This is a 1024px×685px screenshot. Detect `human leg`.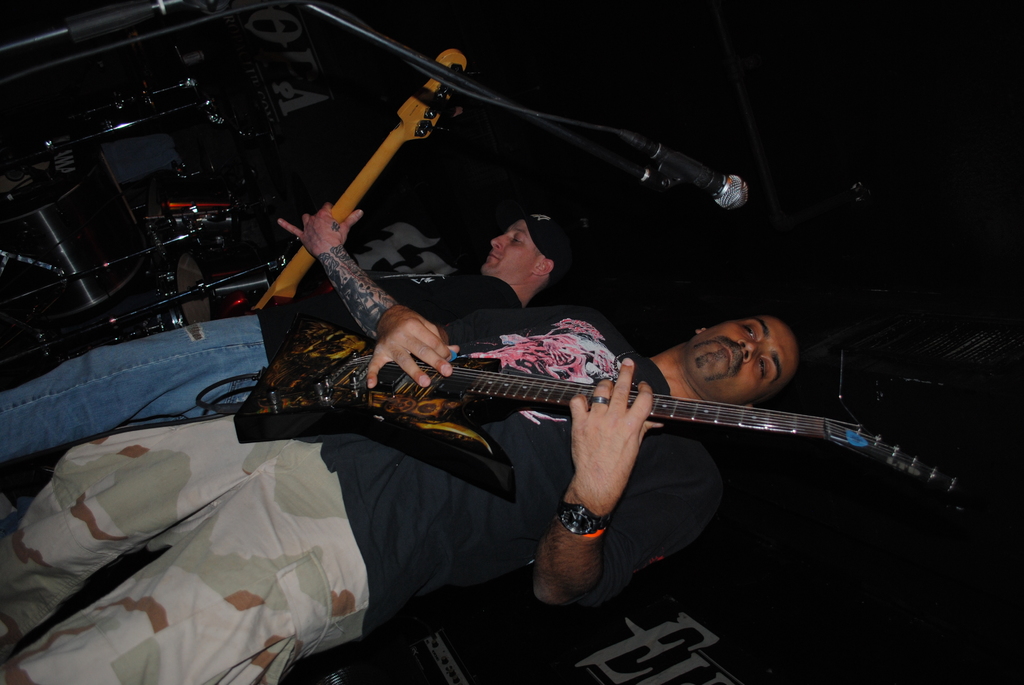
0/441/314/684.
